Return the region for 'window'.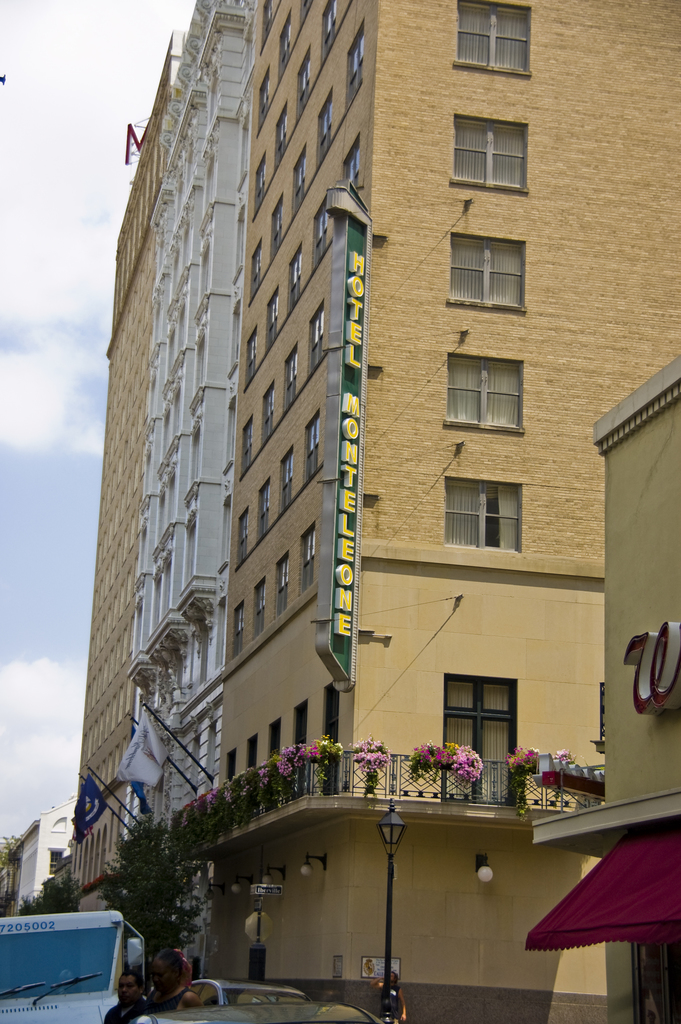
l=233, t=509, r=250, b=570.
